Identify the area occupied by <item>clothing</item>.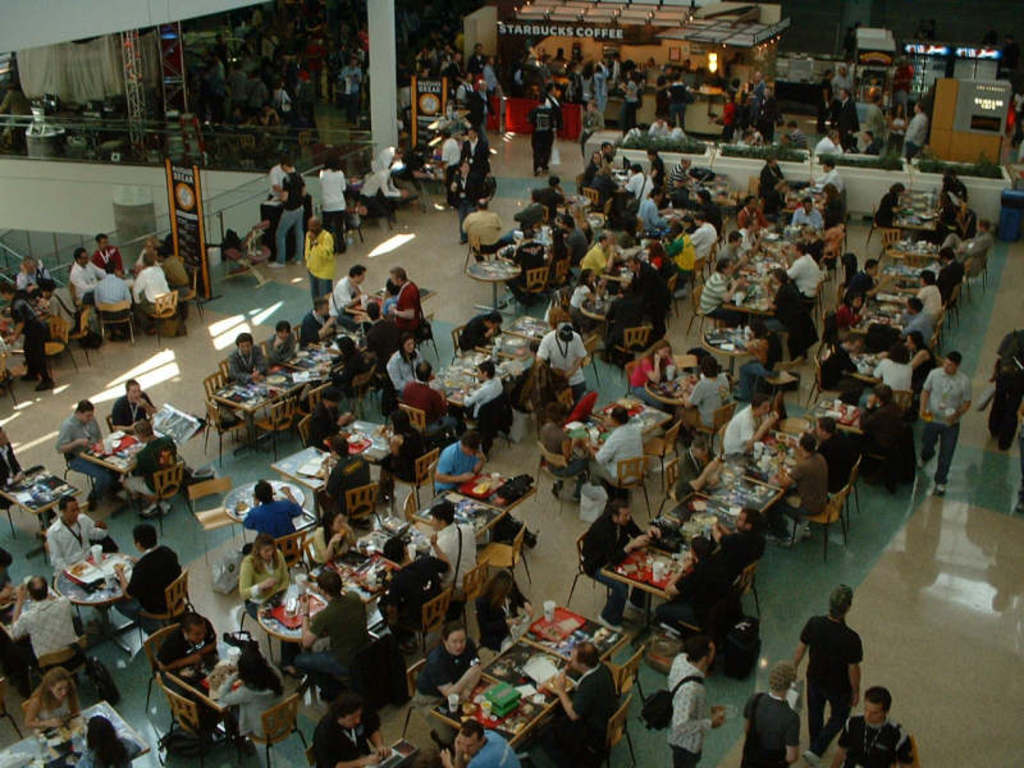
Area: crop(873, 357, 911, 397).
